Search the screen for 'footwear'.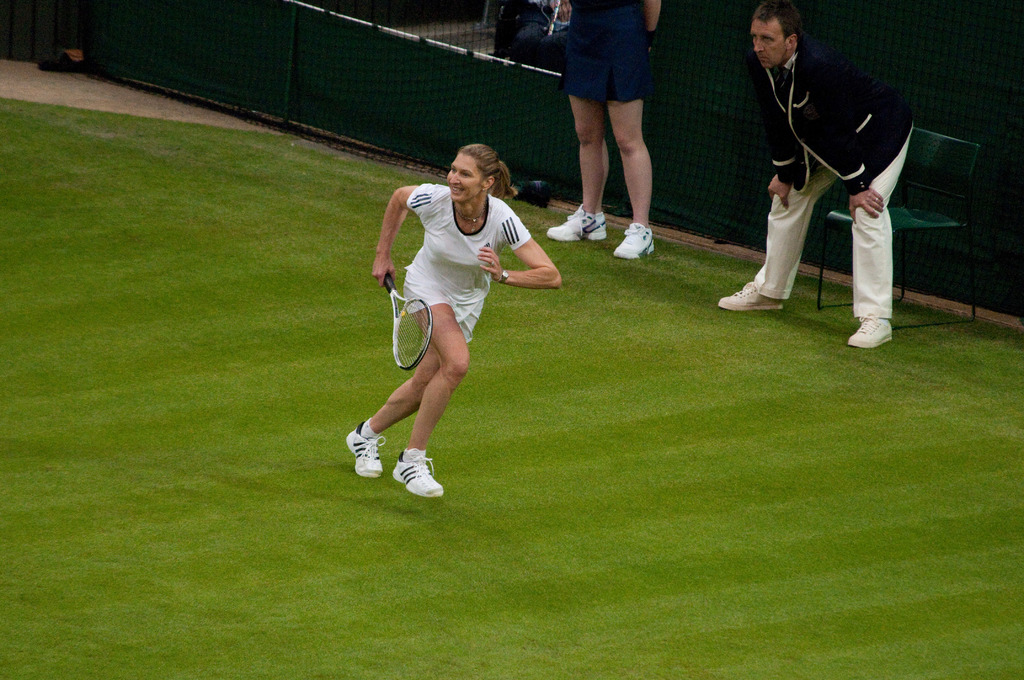
Found at {"x1": 381, "y1": 445, "x2": 447, "y2": 501}.
